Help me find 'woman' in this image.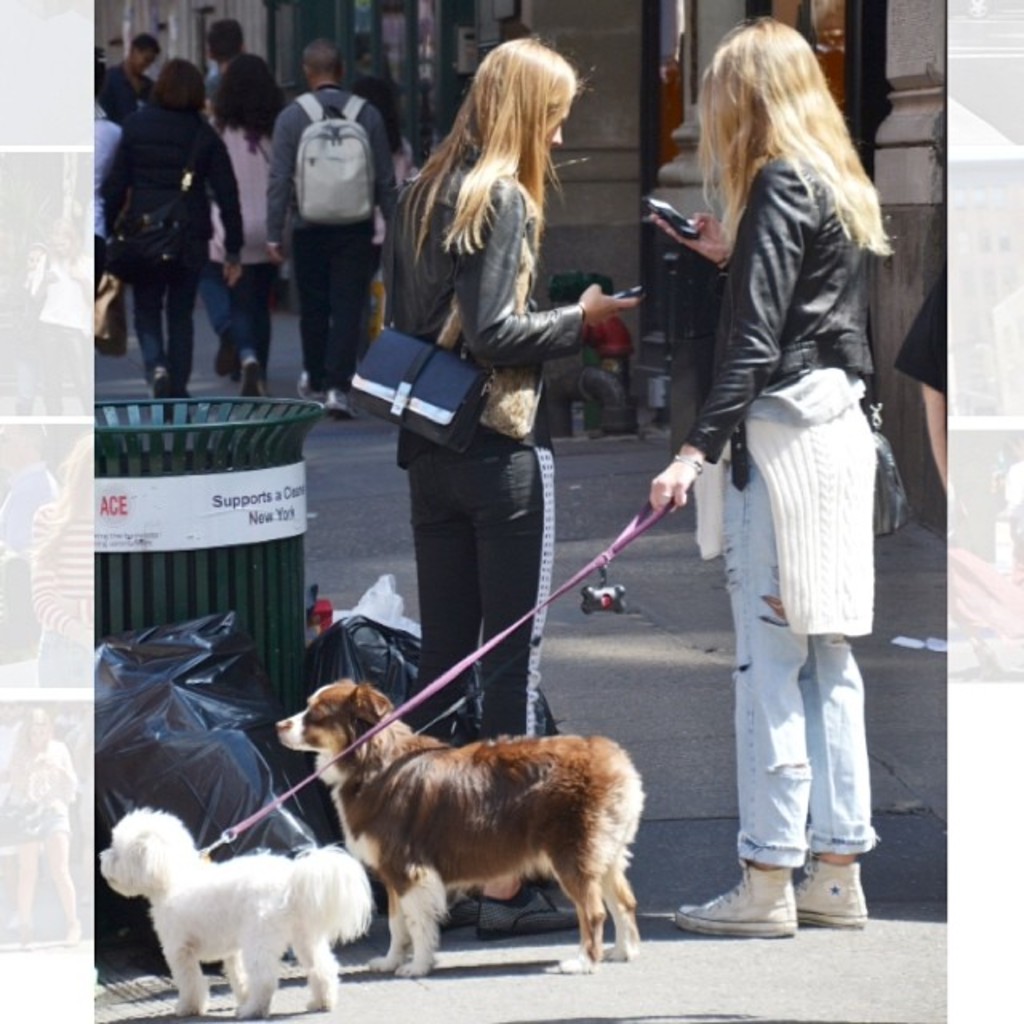
Found it: {"x1": 379, "y1": 32, "x2": 637, "y2": 936}.
